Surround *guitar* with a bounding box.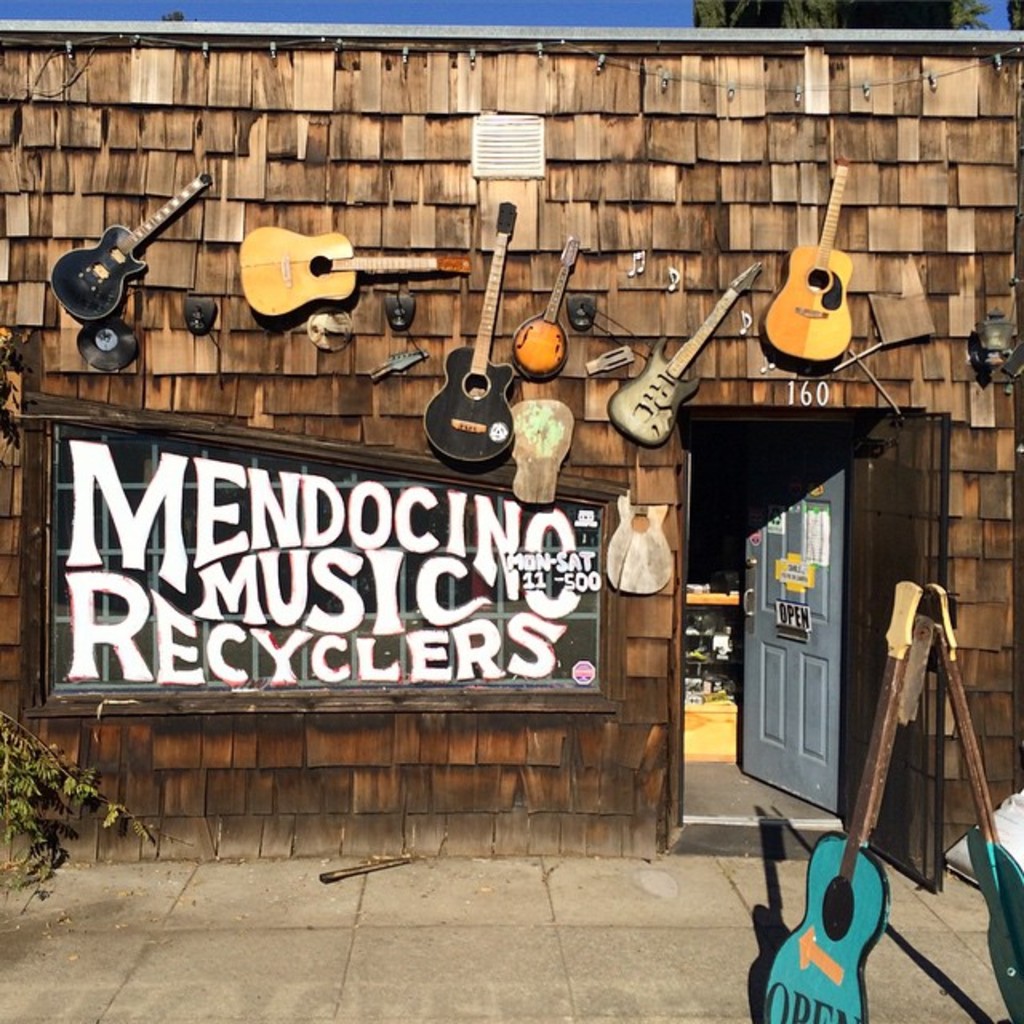
(x1=597, y1=258, x2=763, y2=451).
